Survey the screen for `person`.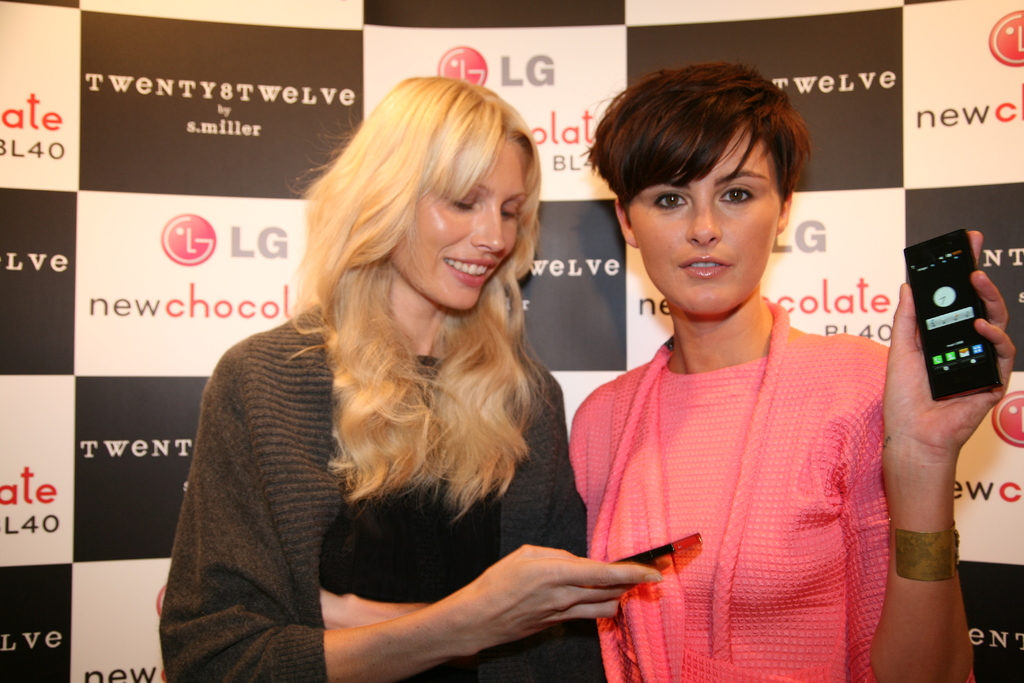
Survey found: locate(151, 76, 626, 682).
